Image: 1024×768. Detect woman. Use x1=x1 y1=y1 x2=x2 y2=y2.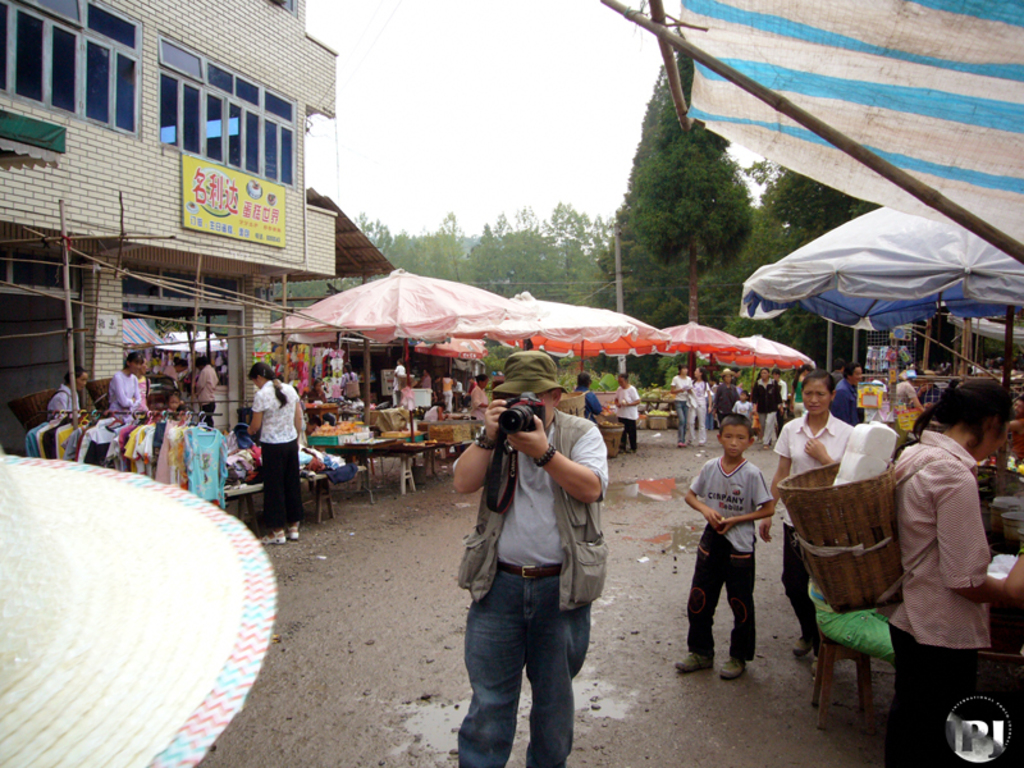
x1=758 y1=364 x2=855 y2=659.
